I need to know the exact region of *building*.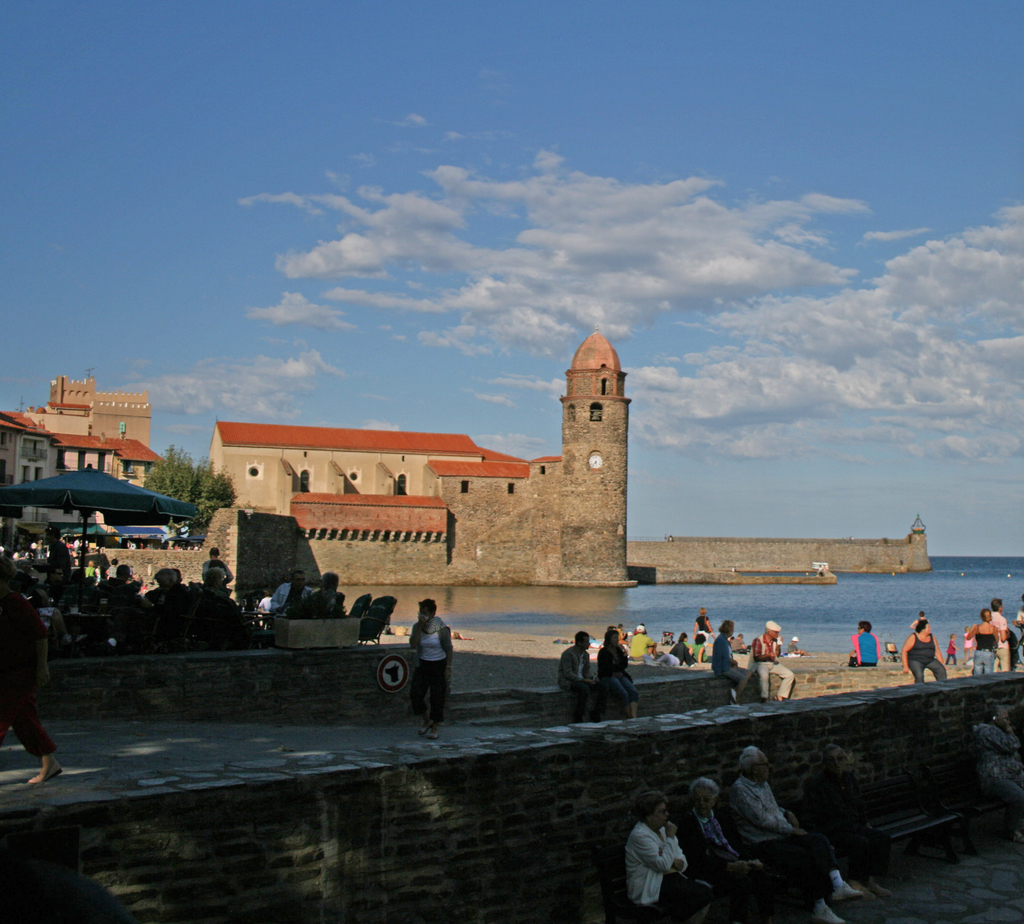
Region: bbox=(0, 373, 154, 545).
